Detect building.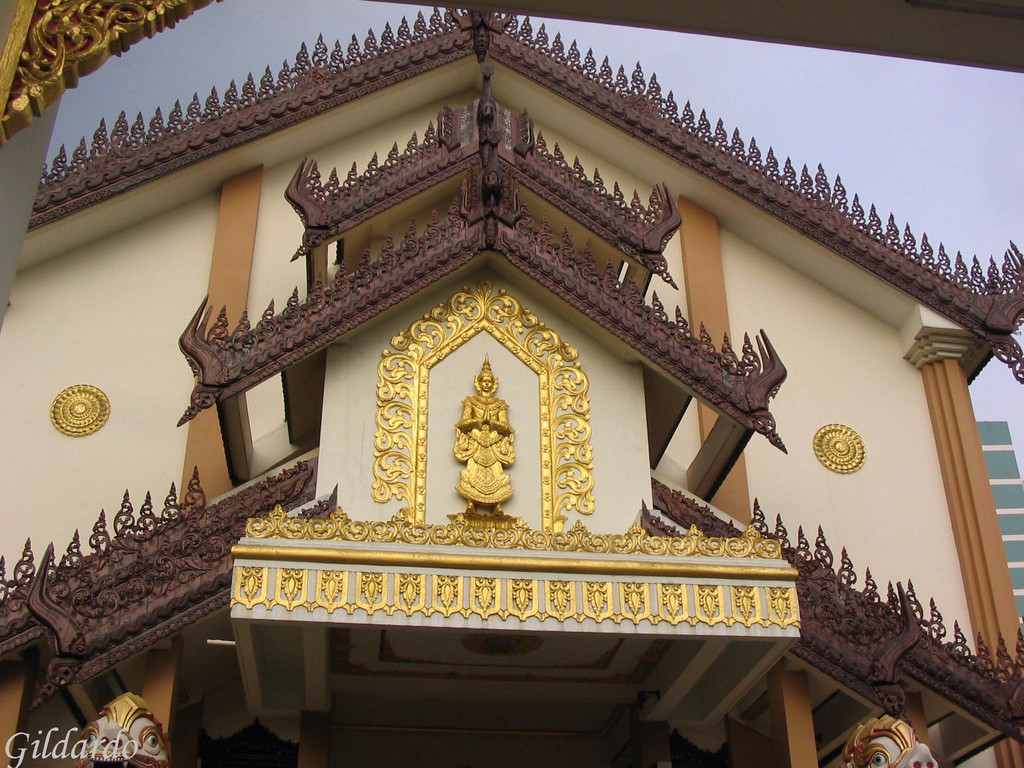
Detected at box=[0, 0, 1023, 767].
